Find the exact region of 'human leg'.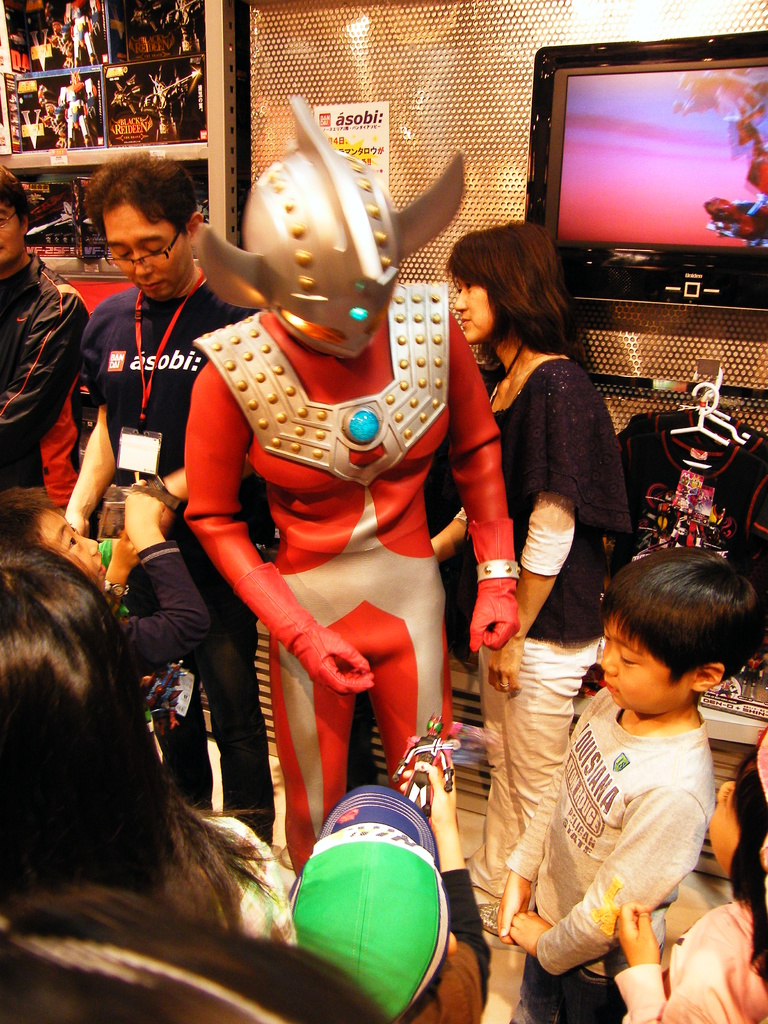
Exact region: x1=461, y1=629, x2=603, y2=942.
